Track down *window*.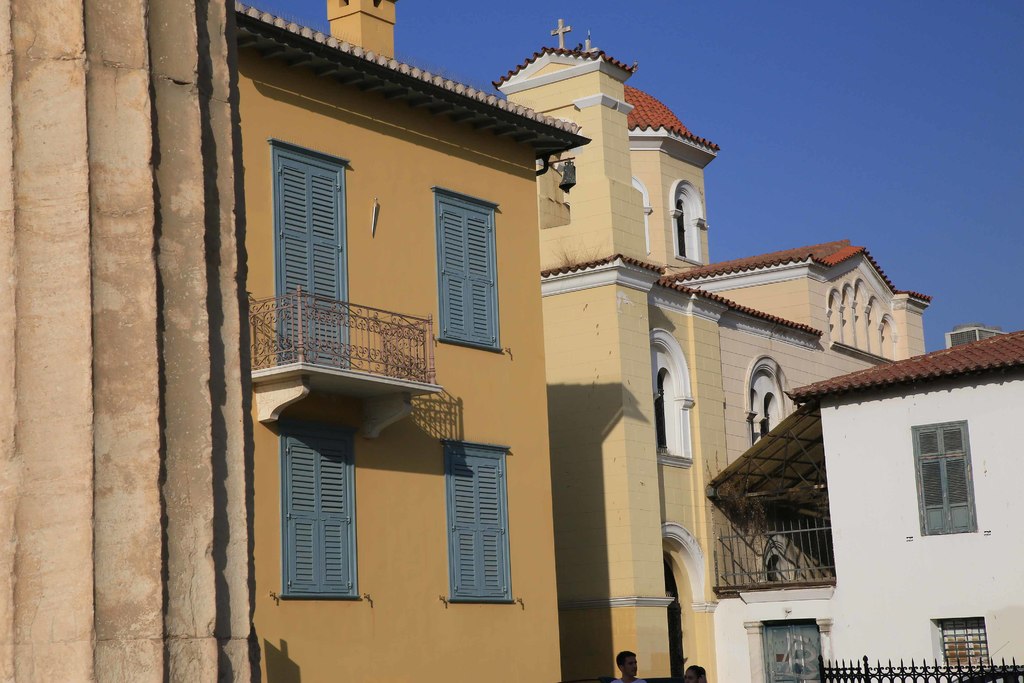
Tracked to {"left": 931, "top": 614, "right": 991, "bottom": 682}.
